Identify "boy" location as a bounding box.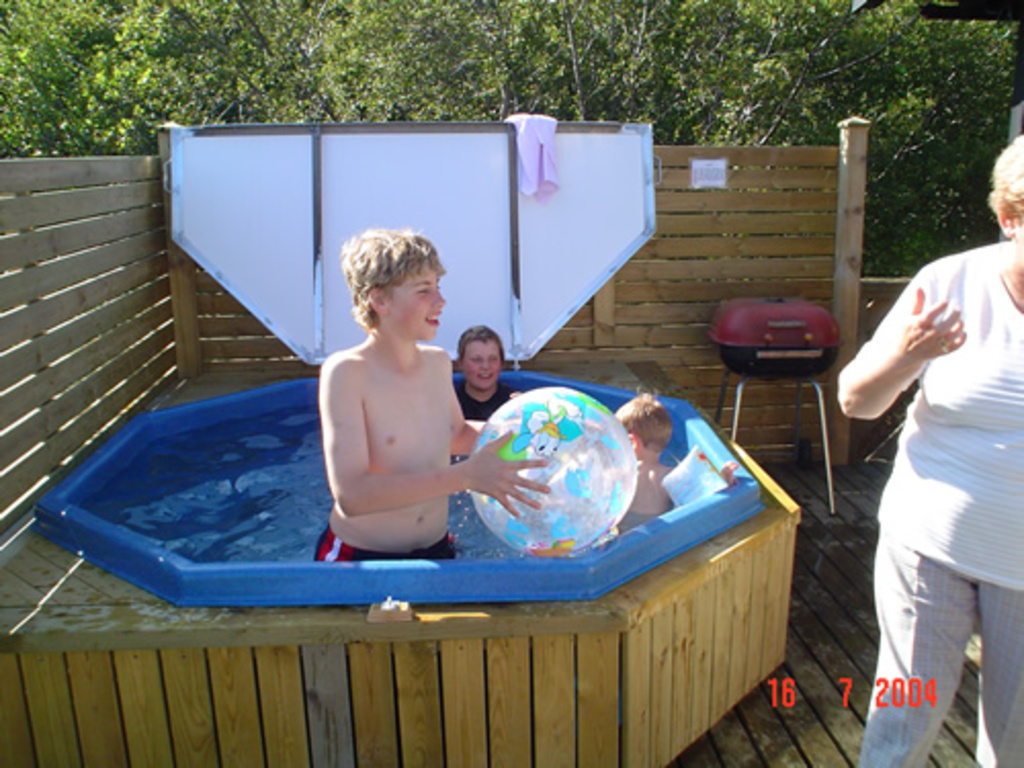
268 240 518 590.
